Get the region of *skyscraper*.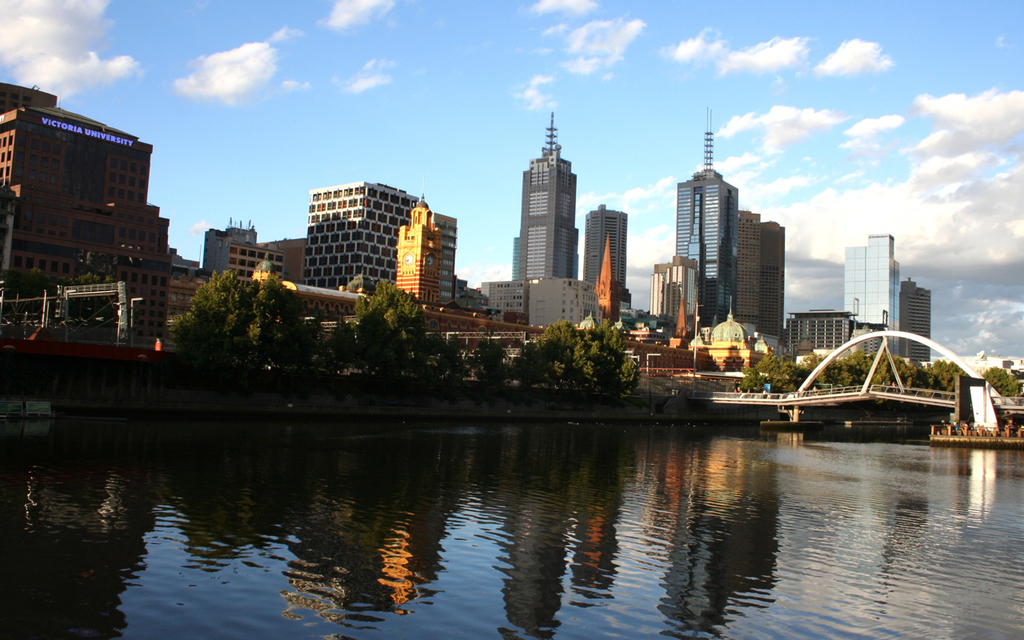
box=[297, 182, 451, 319].
